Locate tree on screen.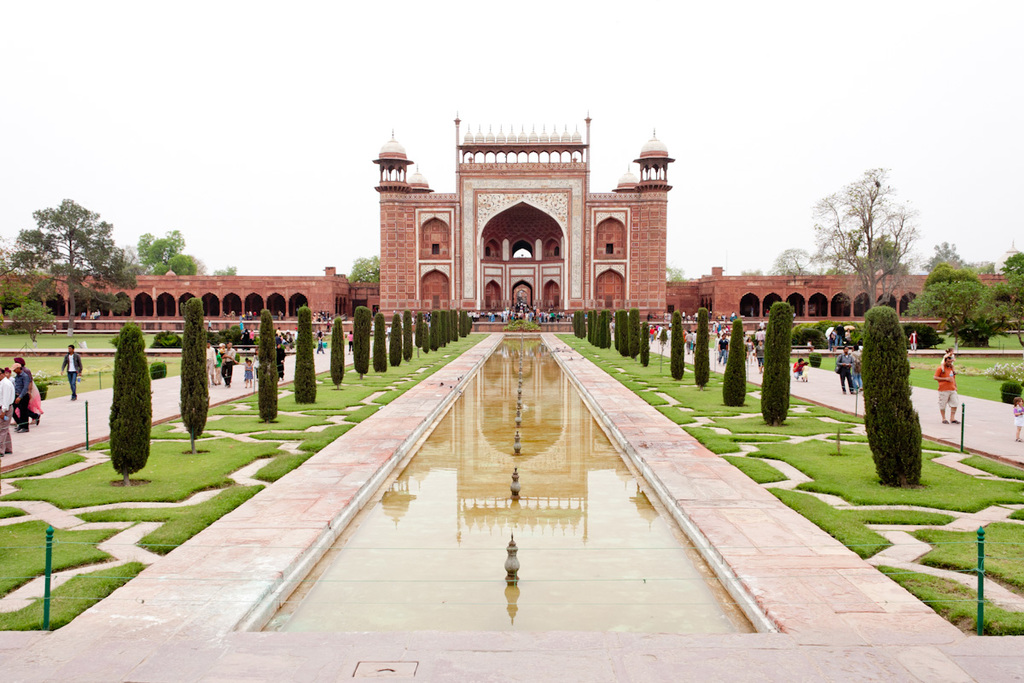
On screen at l=182, t=296, r=206, b=448.
